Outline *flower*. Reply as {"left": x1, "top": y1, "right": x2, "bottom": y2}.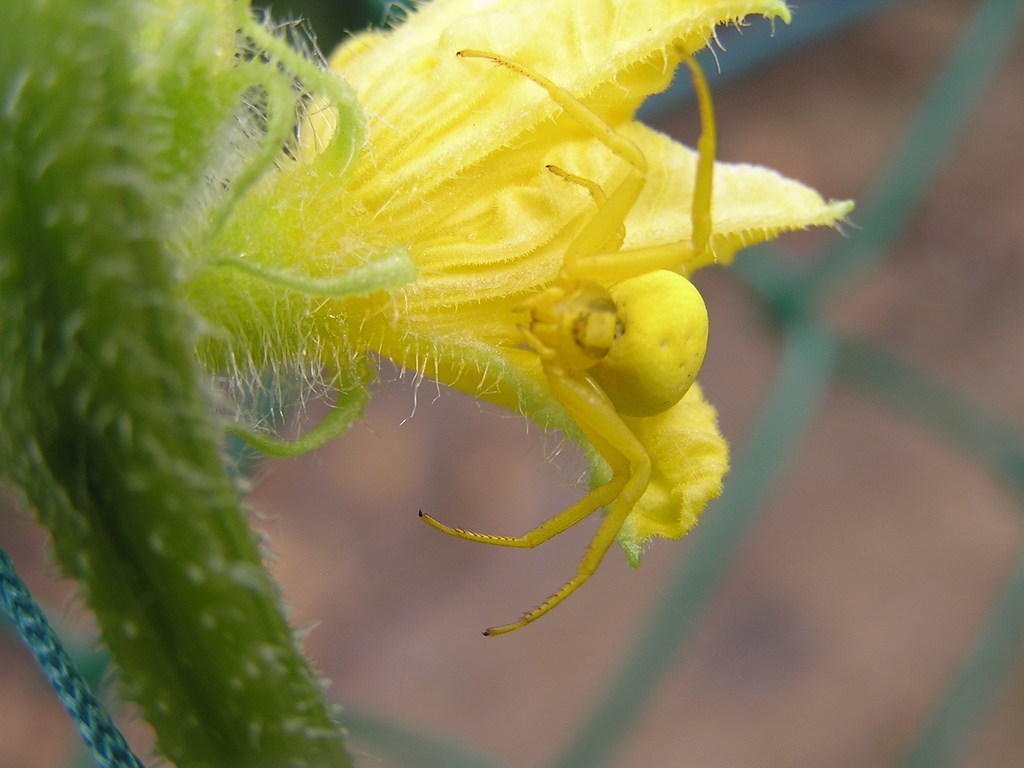
{"left": 174, "top": 35, "right": 740, "bottom": 534}.
